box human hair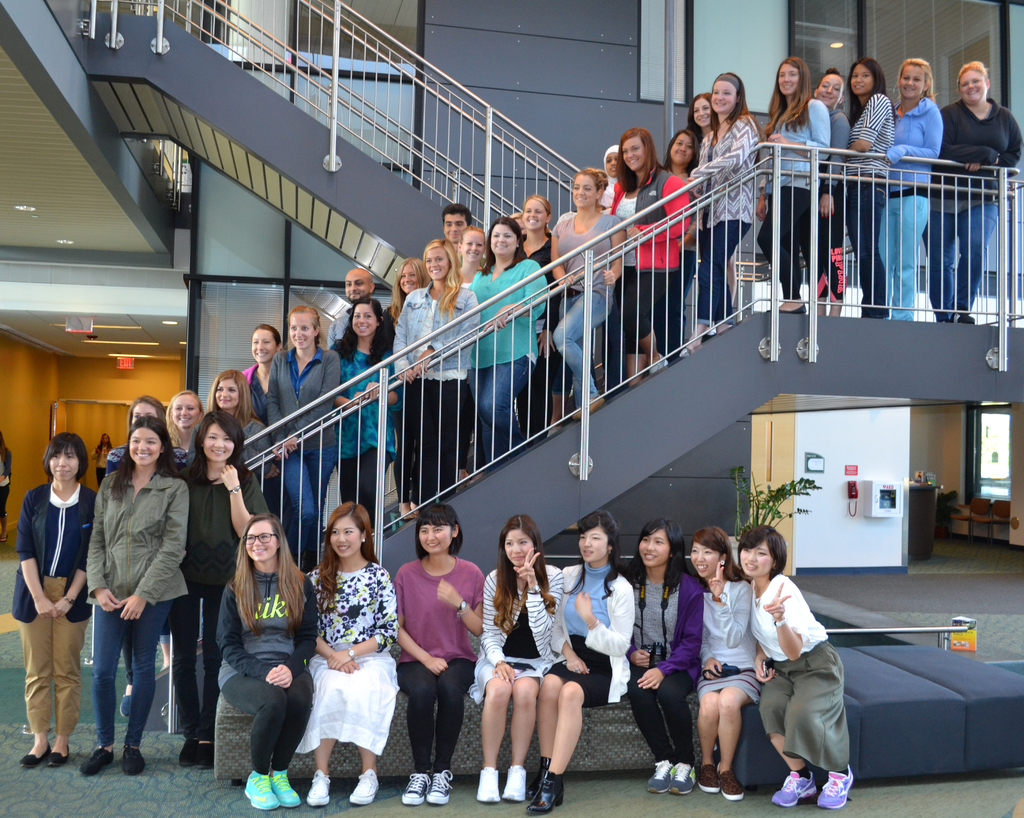
206:369:257:431
